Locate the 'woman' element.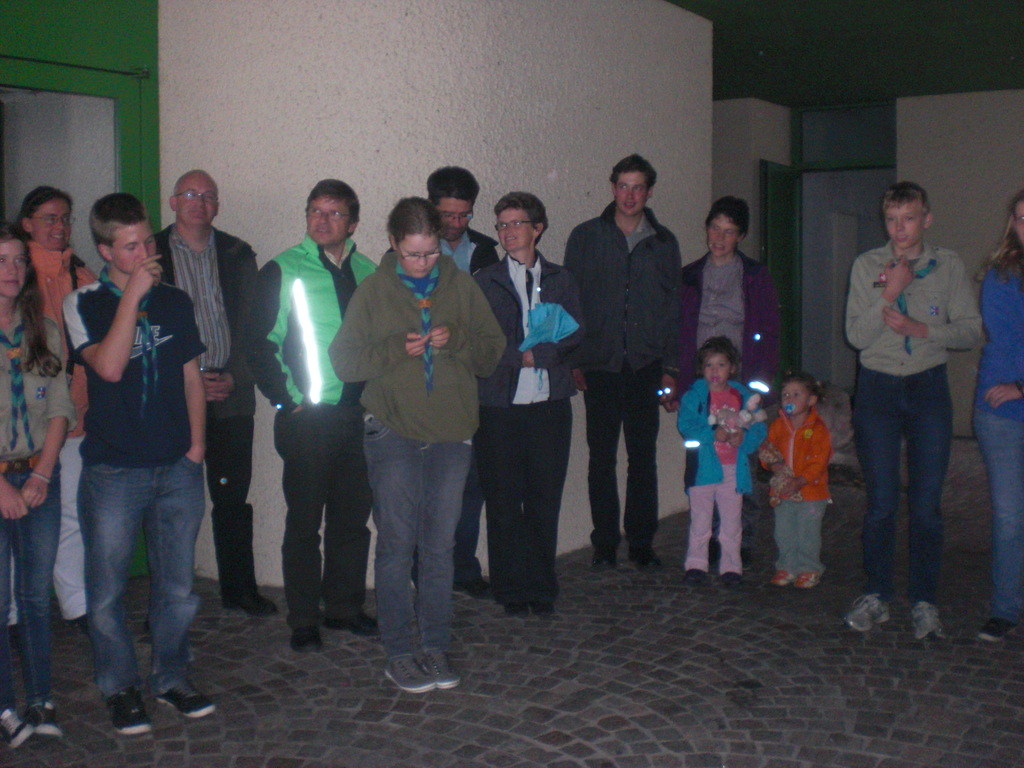
Element bbox: crop(0, 187, 106, 648).
